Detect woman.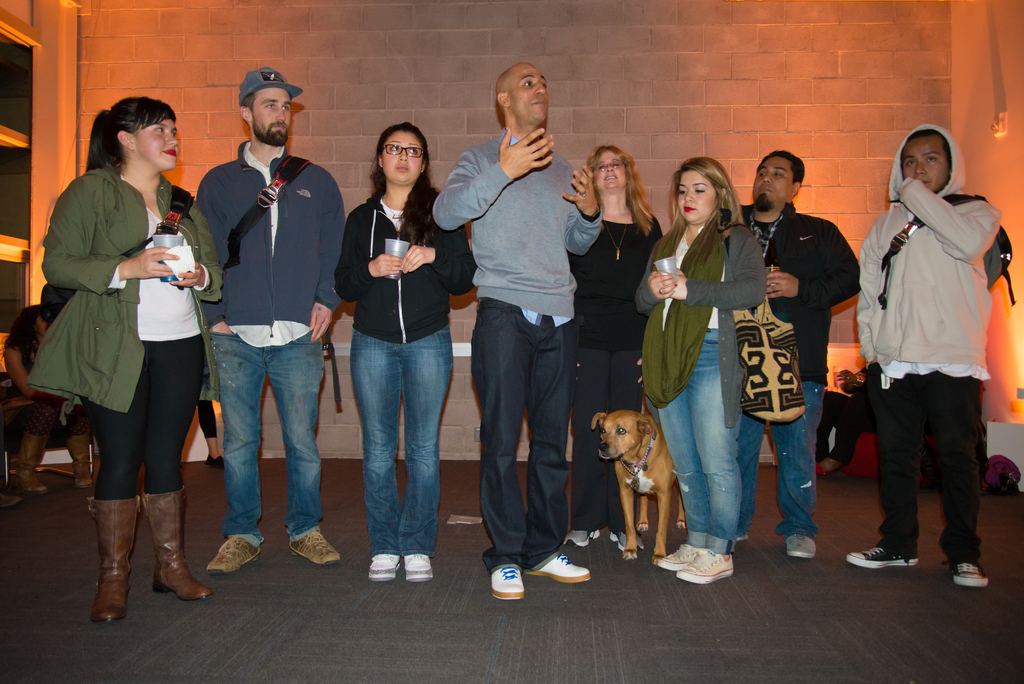
Detected at bbox=(337, 122, 479, 581).
